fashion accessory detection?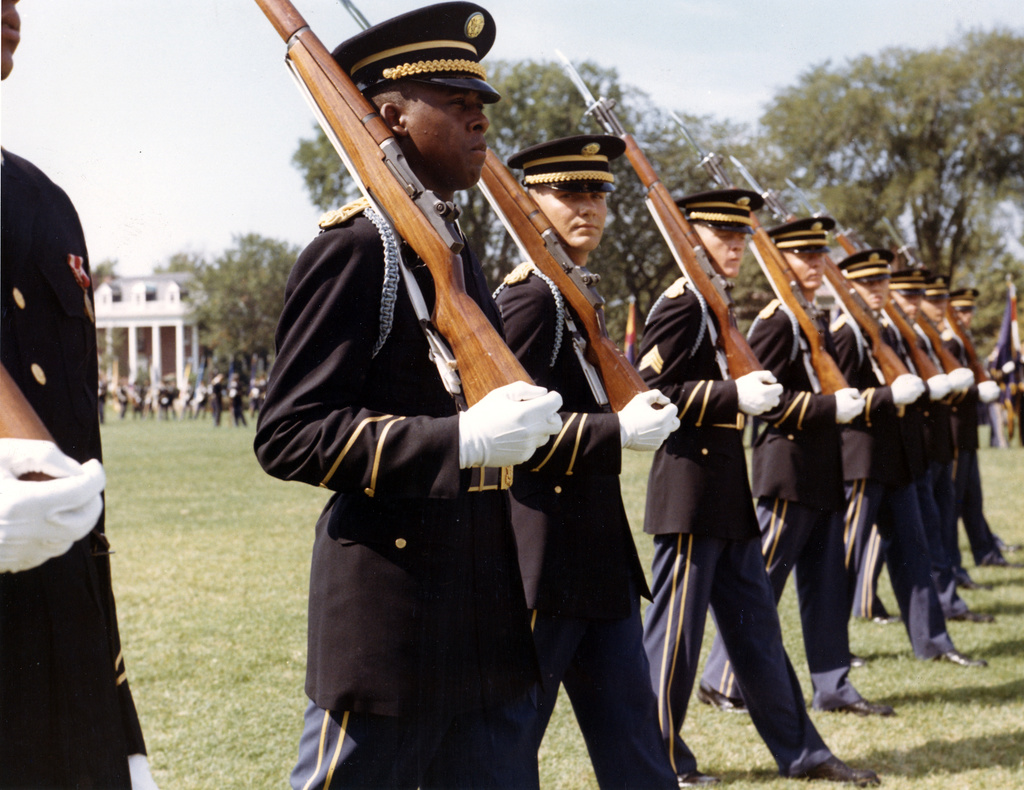
BBox(951, 366, 970, 387)
